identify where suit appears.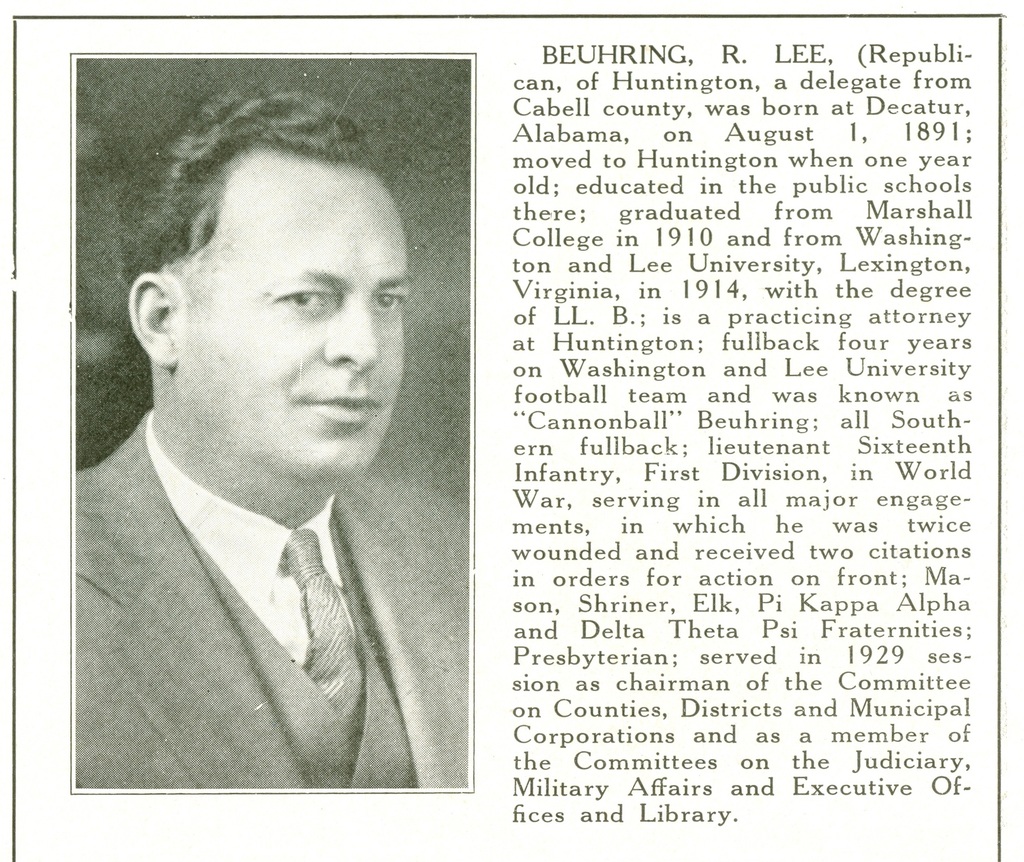
Appears at l=102, t=422, r=406, b=772.
